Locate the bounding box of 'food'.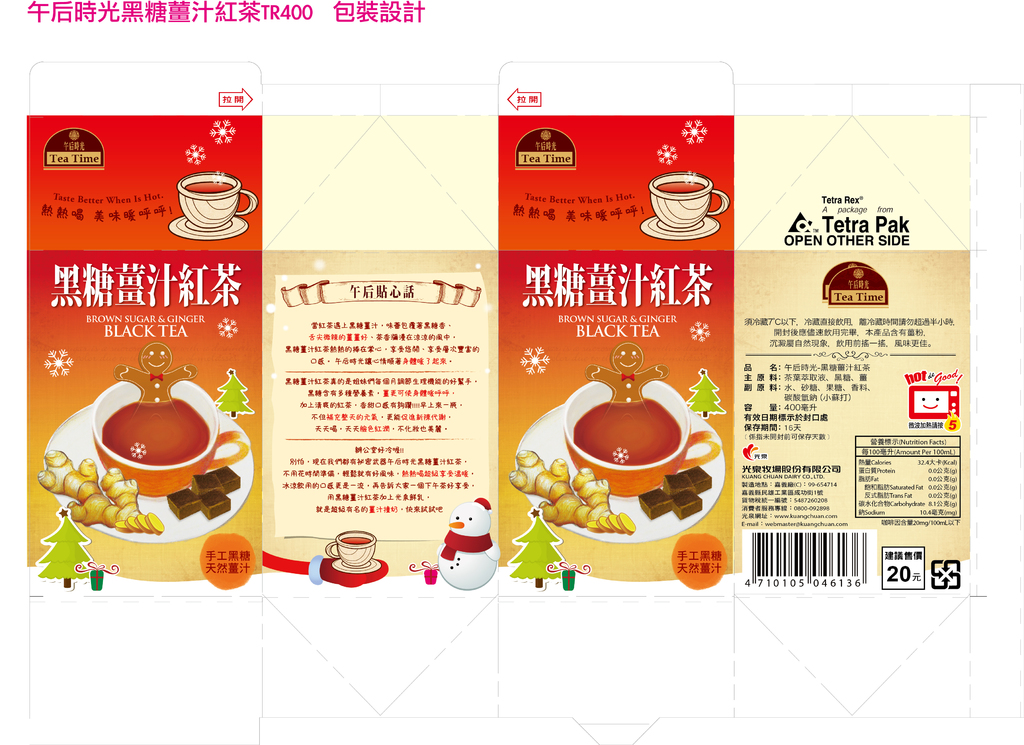
Bounding box: <bbox>678, 466, 712, 496</bbox>.
